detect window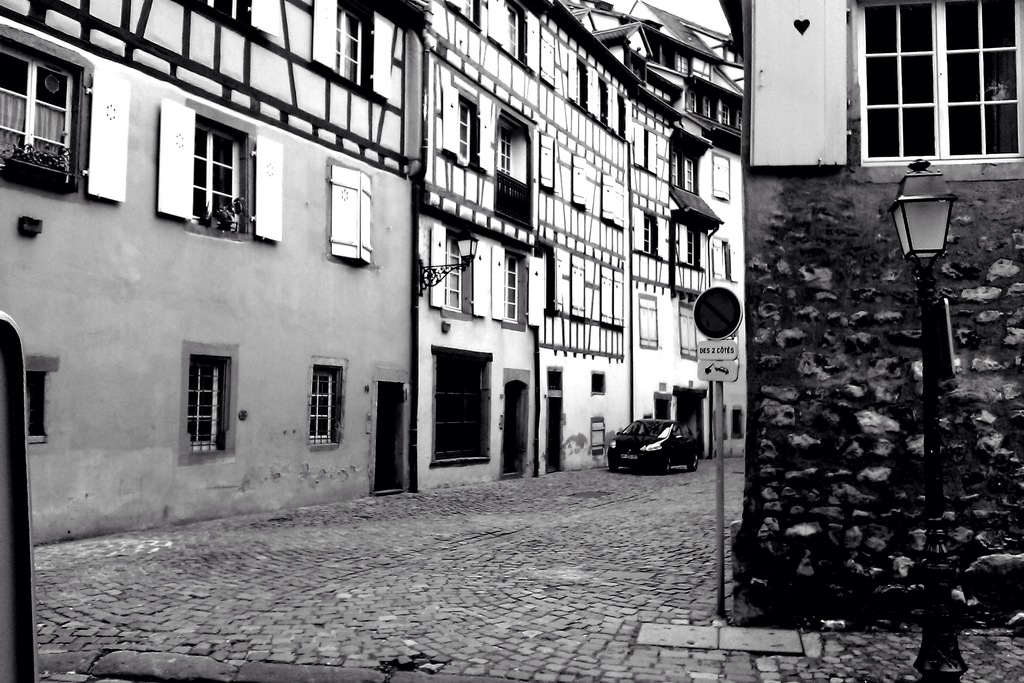
bbox=(842, 0, 1022, 177)
